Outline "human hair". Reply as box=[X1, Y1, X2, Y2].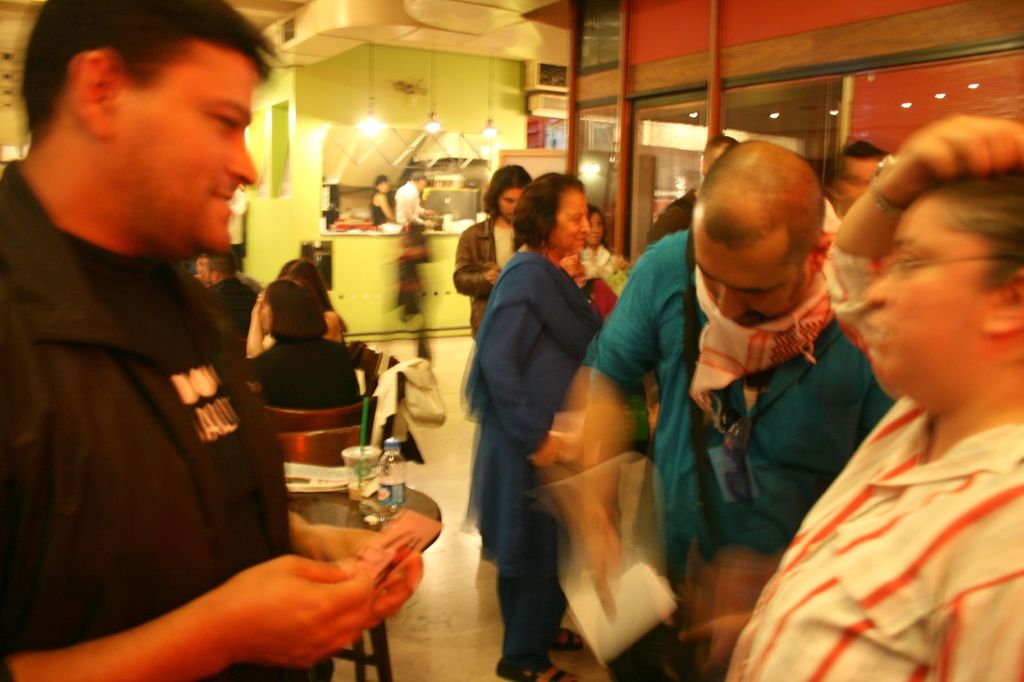
box=[936, 159, 1023, 290].
